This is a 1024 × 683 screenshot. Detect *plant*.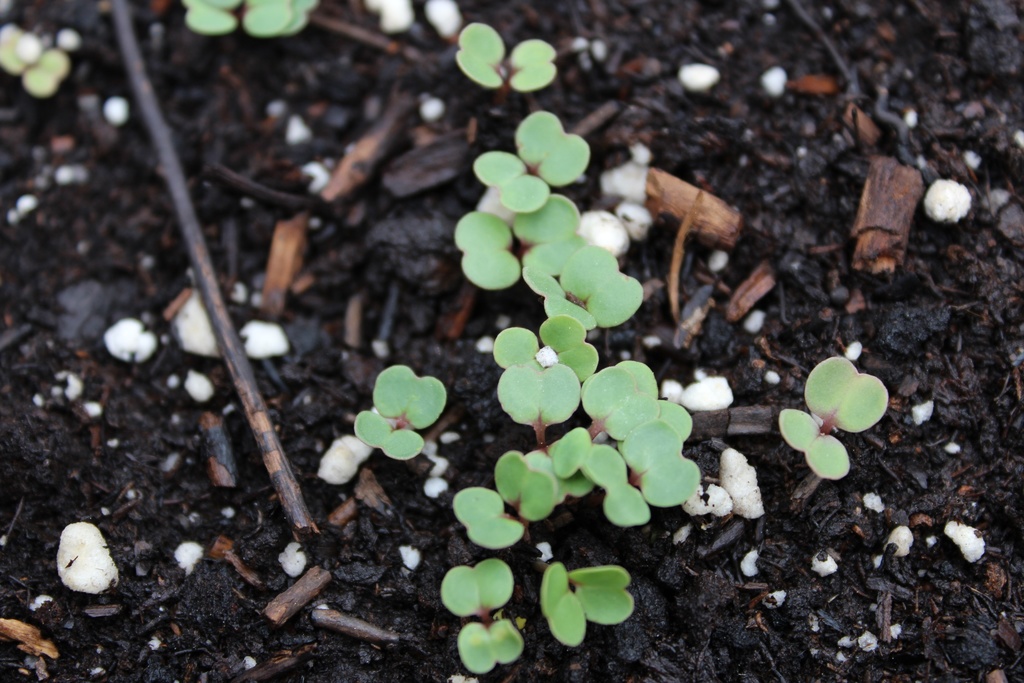
l=441, t=557, r=527, b=677.
